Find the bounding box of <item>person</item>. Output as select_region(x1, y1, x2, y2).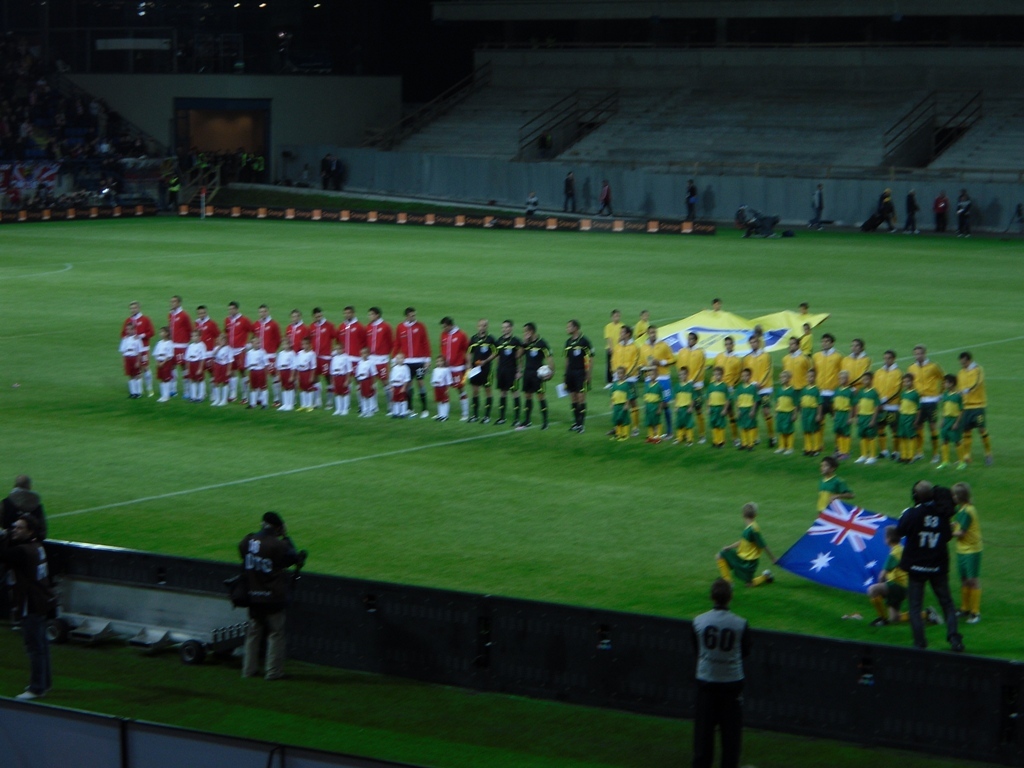
select_region(595, 178, 615, 214).
